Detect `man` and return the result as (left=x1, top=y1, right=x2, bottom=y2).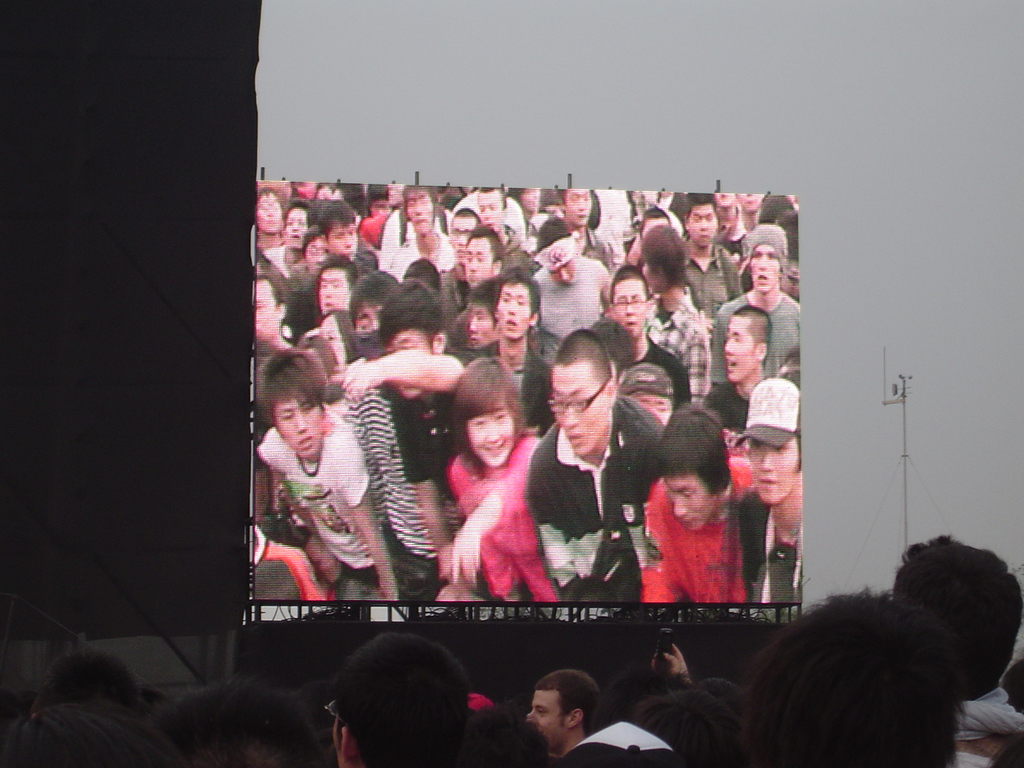
(left=467, top=260, right=557, bottom=440).
